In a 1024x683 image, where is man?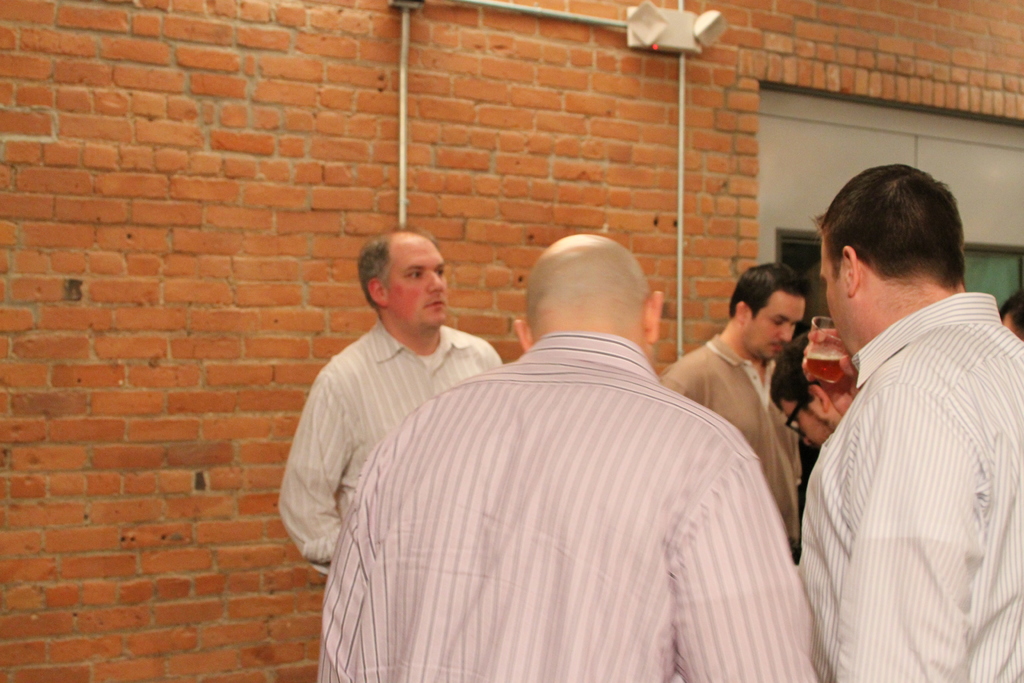
{"x1": 273, "y1": 230, "x2": 506, "y2": 569}.
